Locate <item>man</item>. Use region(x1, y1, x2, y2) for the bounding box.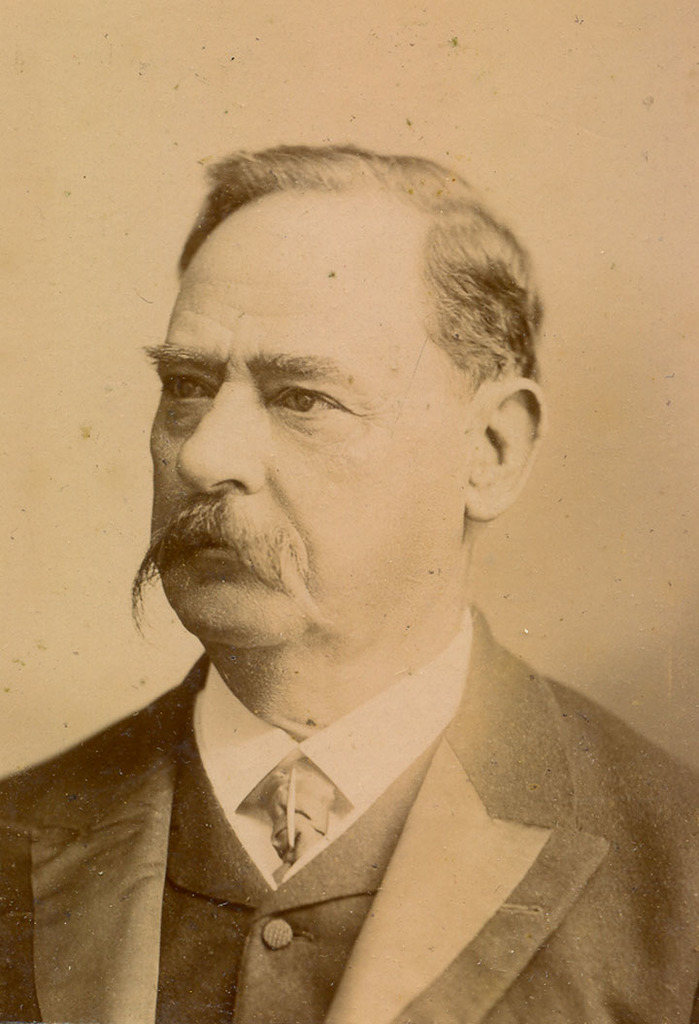
region(20, 146, 698, 1019).
